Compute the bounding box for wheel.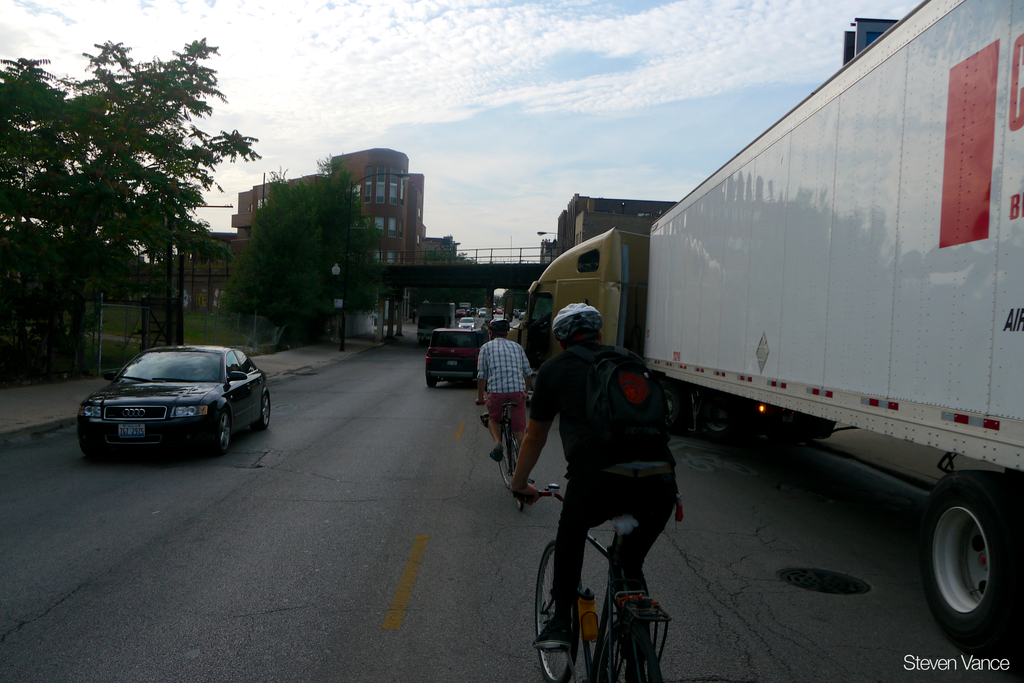
bbox(204, 408, 235, 459).
